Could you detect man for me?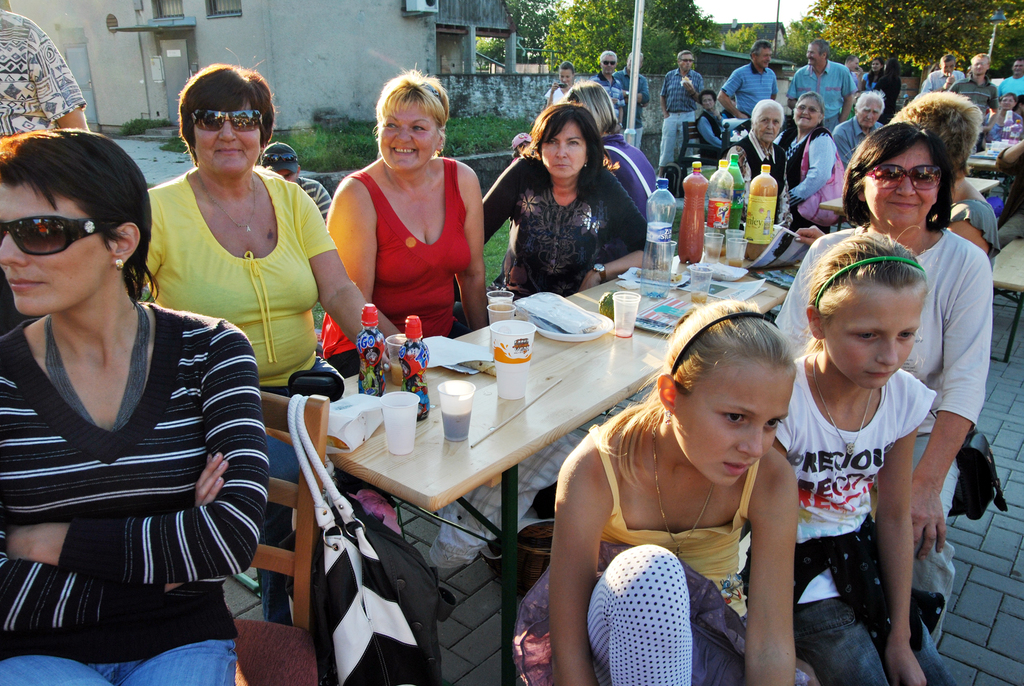
Detection result: 260, 142, 333, 222.
